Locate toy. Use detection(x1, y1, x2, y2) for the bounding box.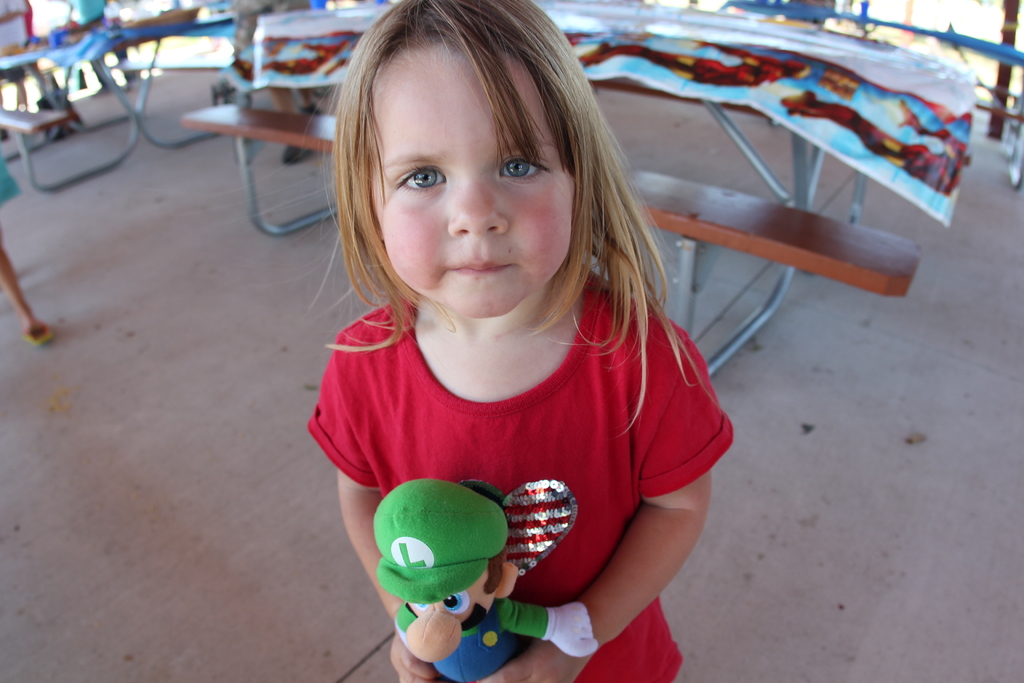
detection(371, 477, 598, 682).
